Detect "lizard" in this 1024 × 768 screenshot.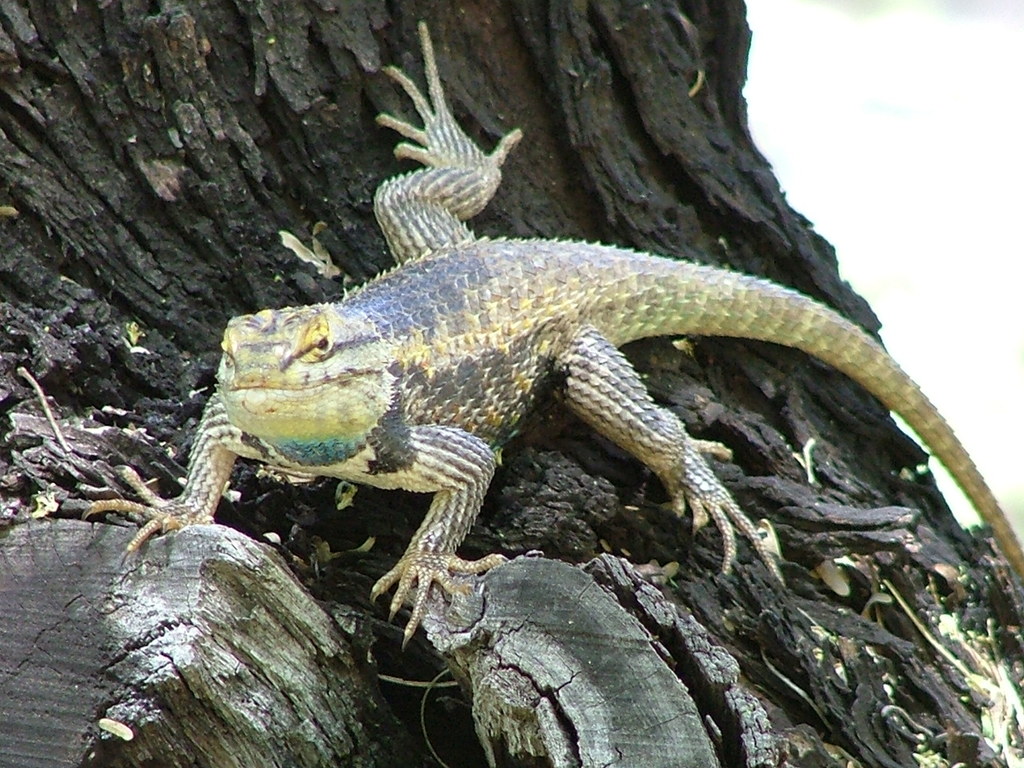
Detection: (left=82, top=21, right=1023, bottom=646).
